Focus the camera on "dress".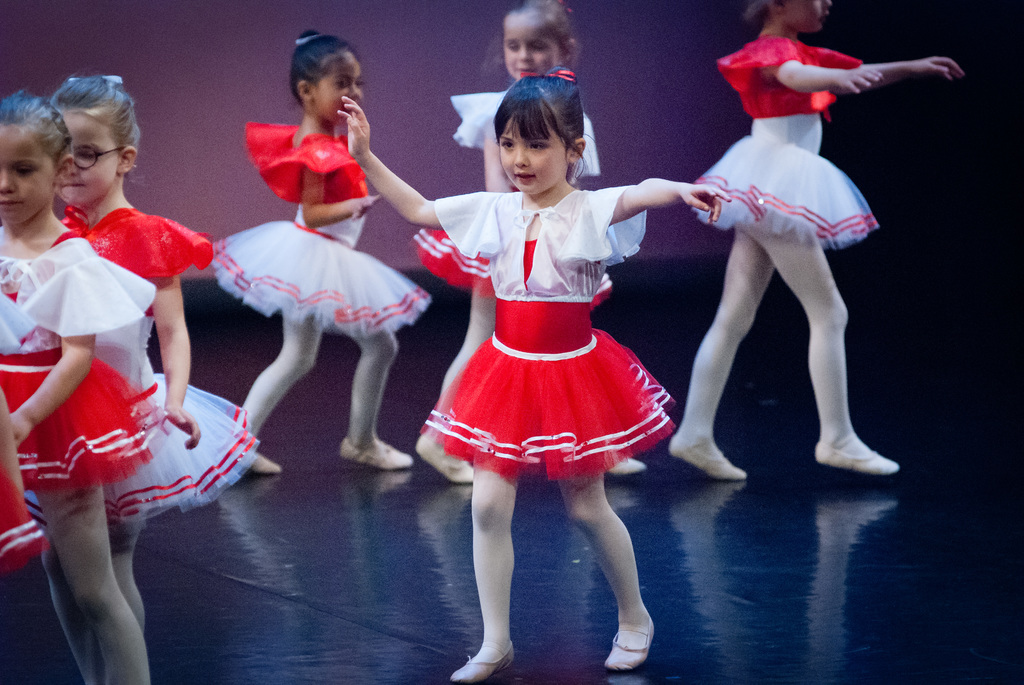
Focus region: 416/184/673/481.
